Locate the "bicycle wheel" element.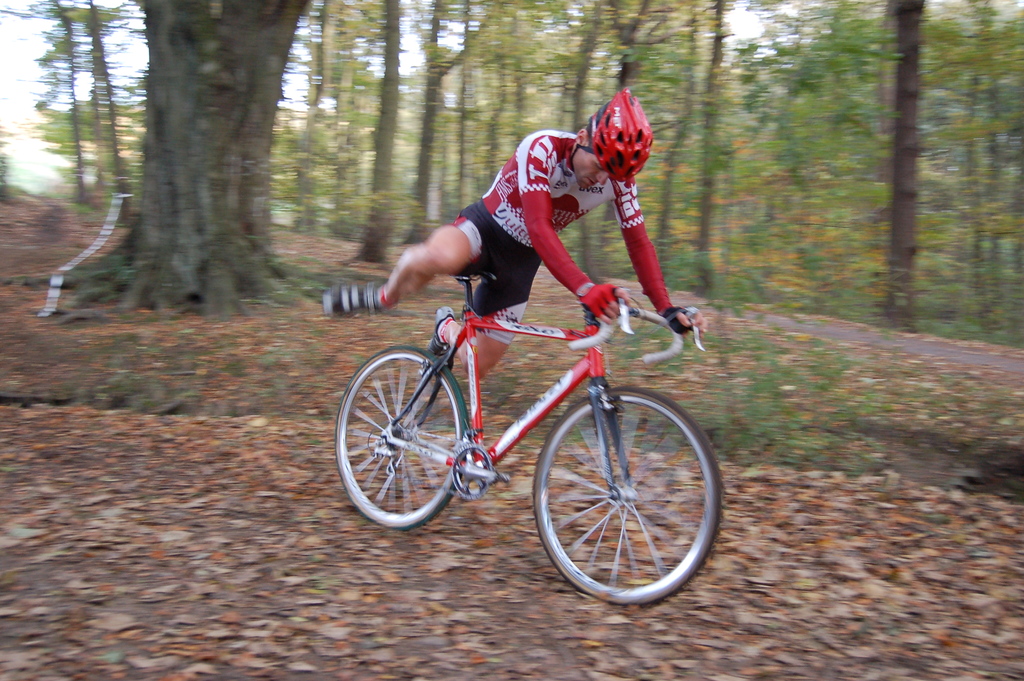
Element bbox: Rect(524, 381, 717, 618).
